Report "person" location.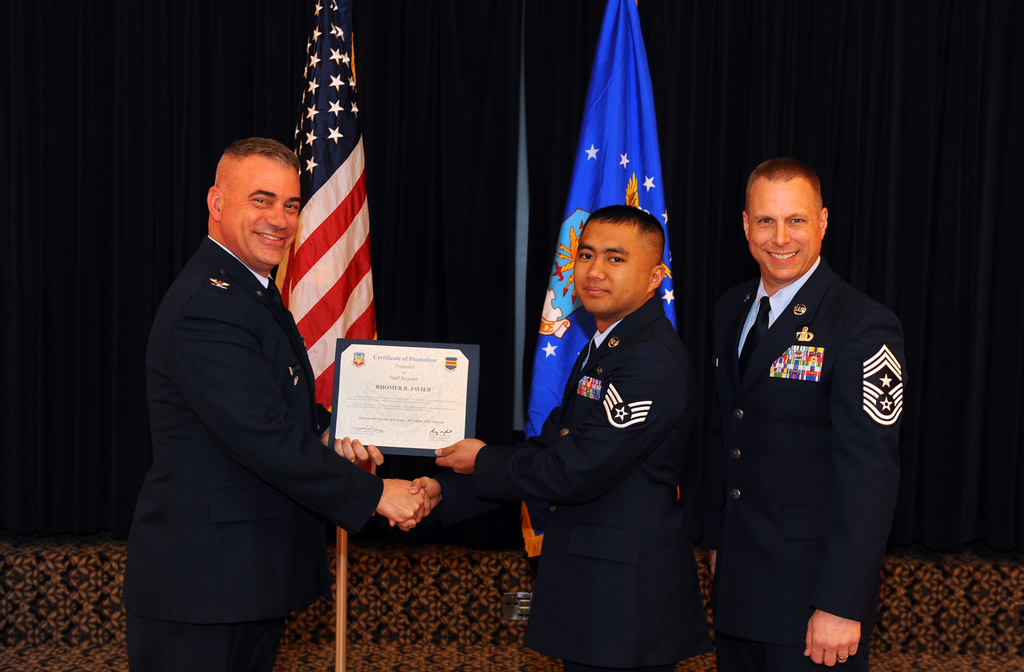
Report: 703,147,908,671.
